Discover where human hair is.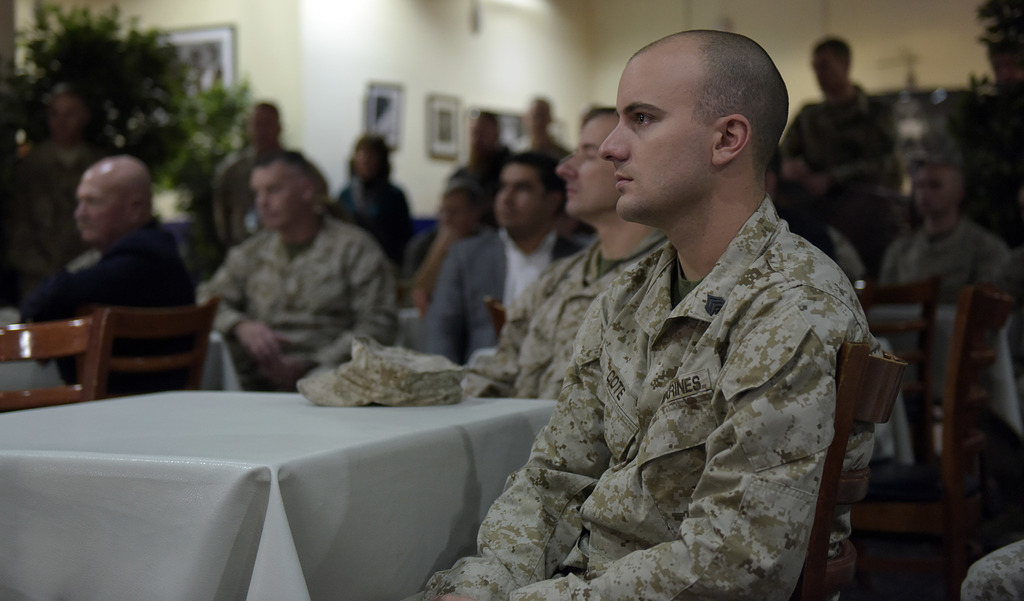
Discovered at x1=630, y1=30, x2=792, y2=185.
